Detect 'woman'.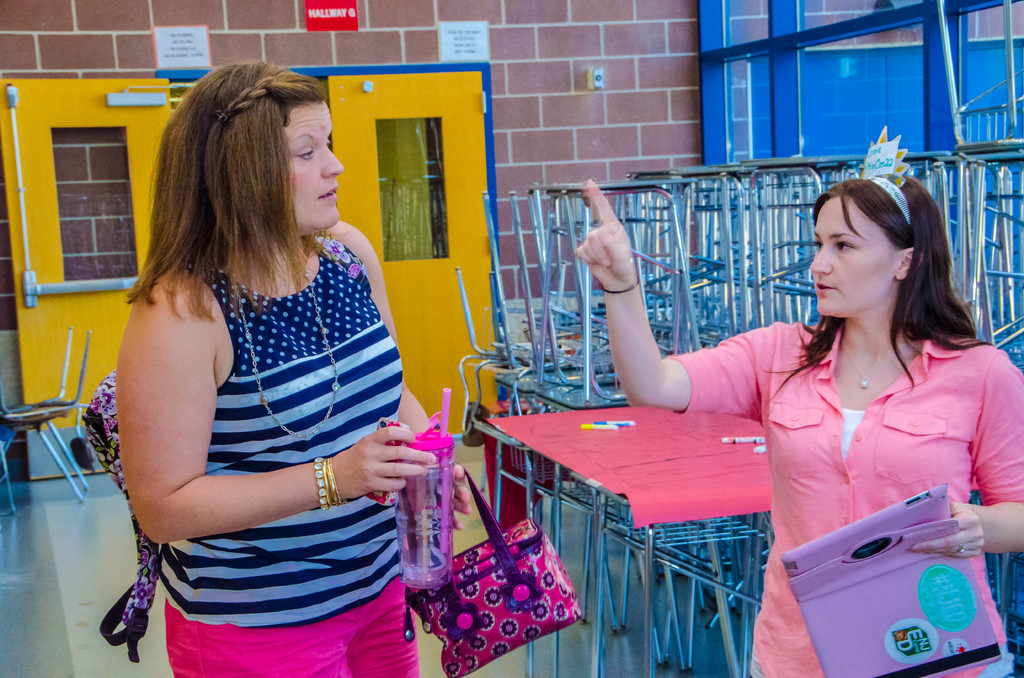
Detected at [left=92, top=67, right=428, bottom=675].
